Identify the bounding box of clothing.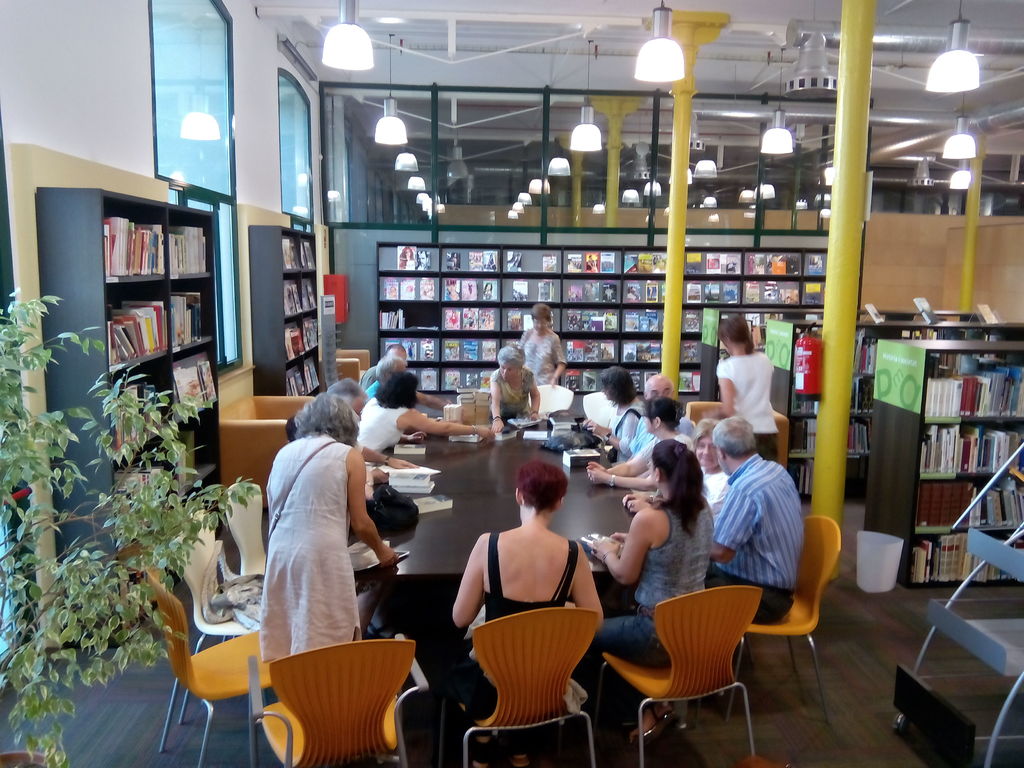
left=707, top=449, right=803, bottom=625.
